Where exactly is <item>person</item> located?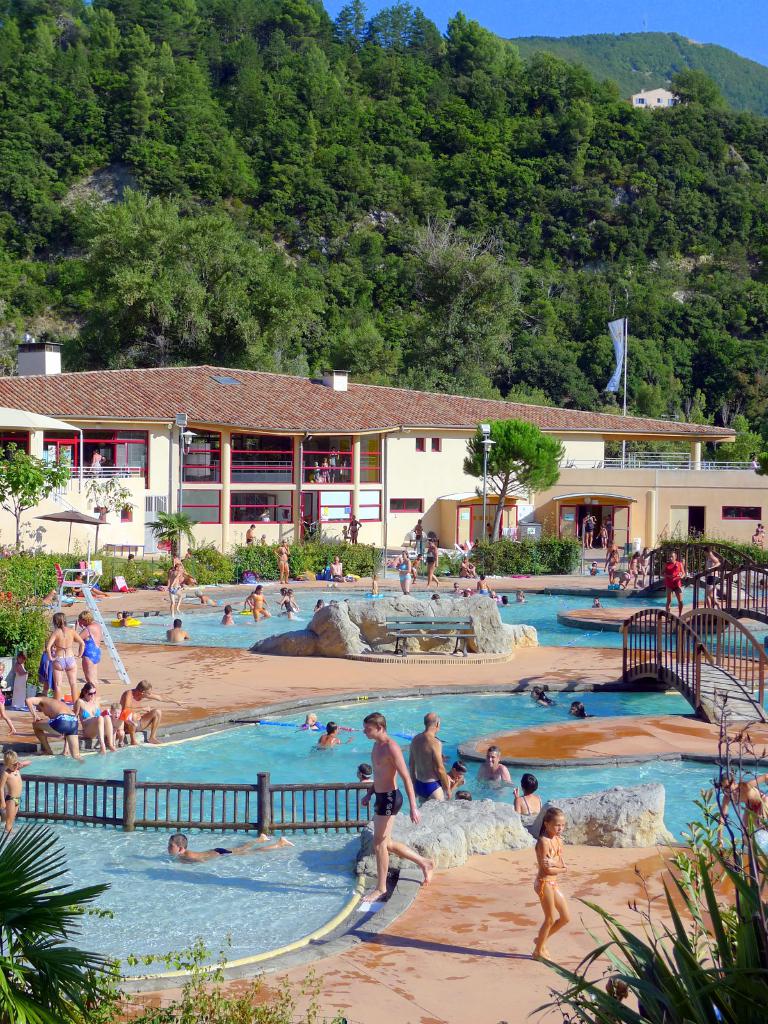
Its bounding box is 610 545 618 580.
